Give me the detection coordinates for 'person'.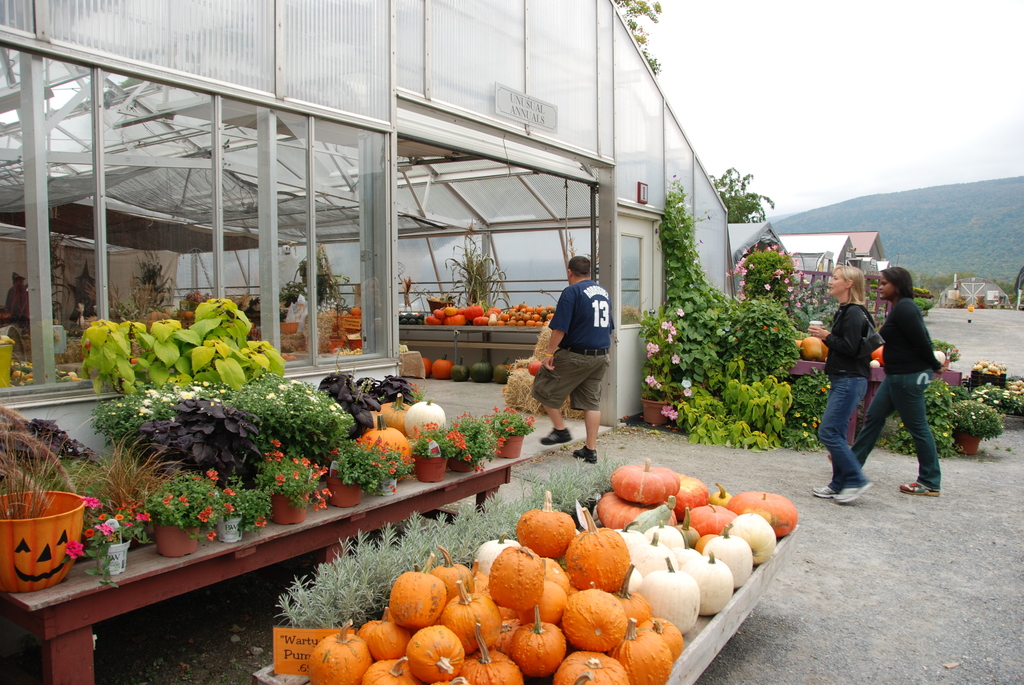
[531, 248, 623, 459].
